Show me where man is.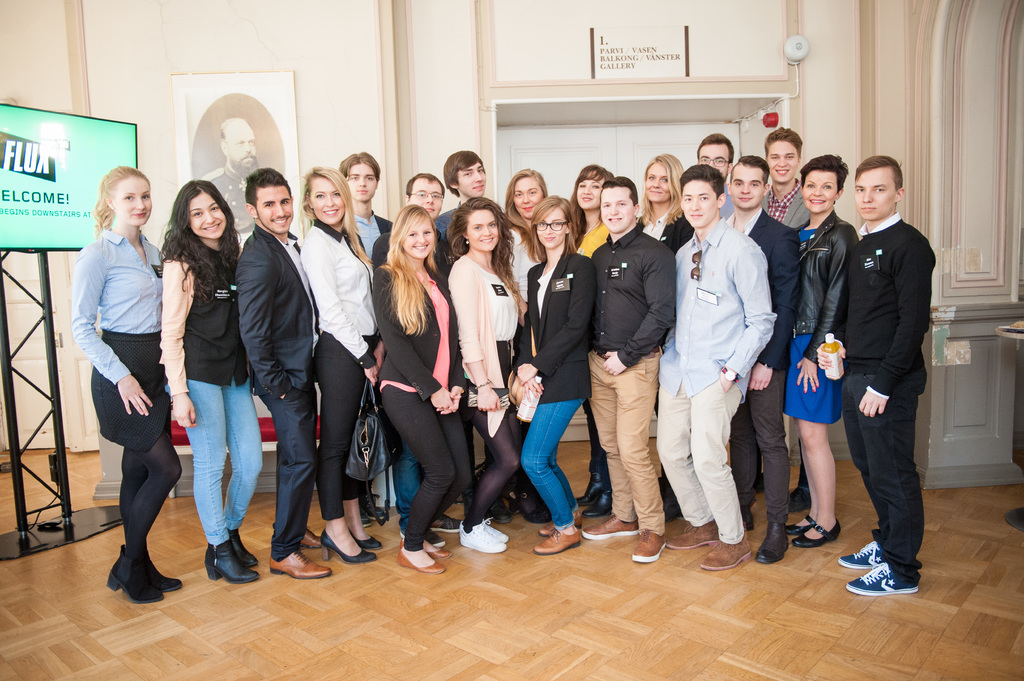
man is at BBox(741, 156, 801, 563).
